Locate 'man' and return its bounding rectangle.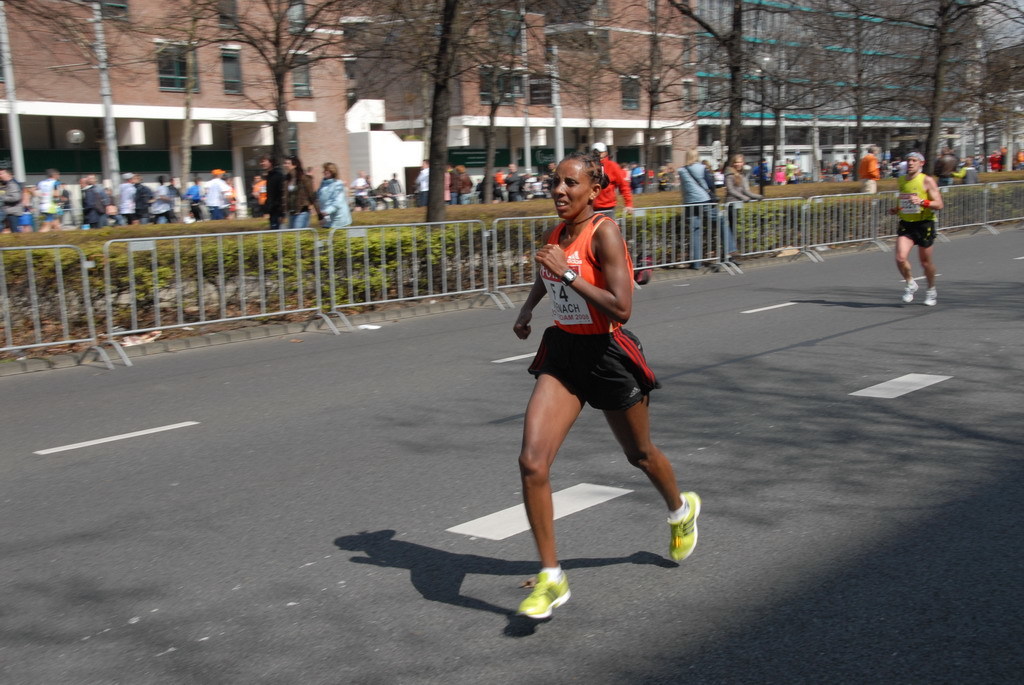
left=589, top=141, right=634, bottom=219.
